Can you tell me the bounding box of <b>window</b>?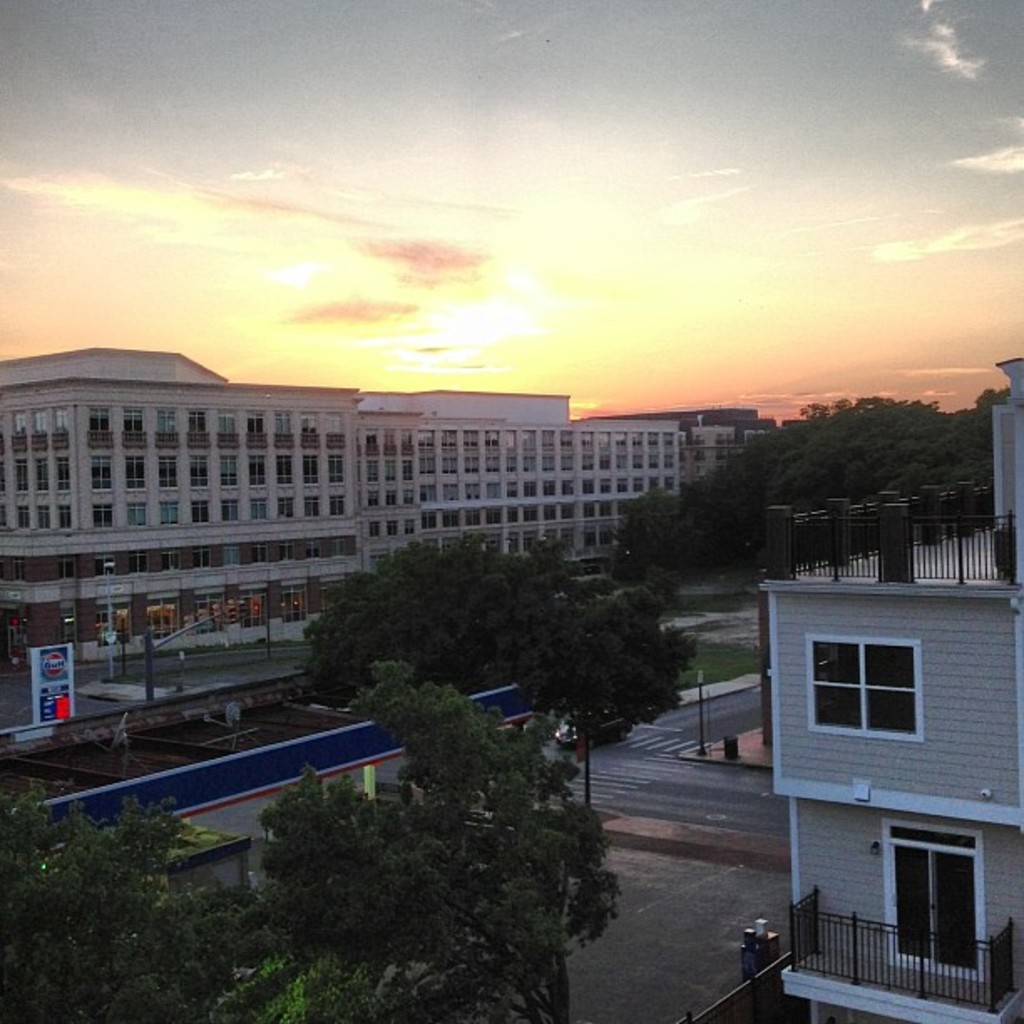
95:457:114:485.
